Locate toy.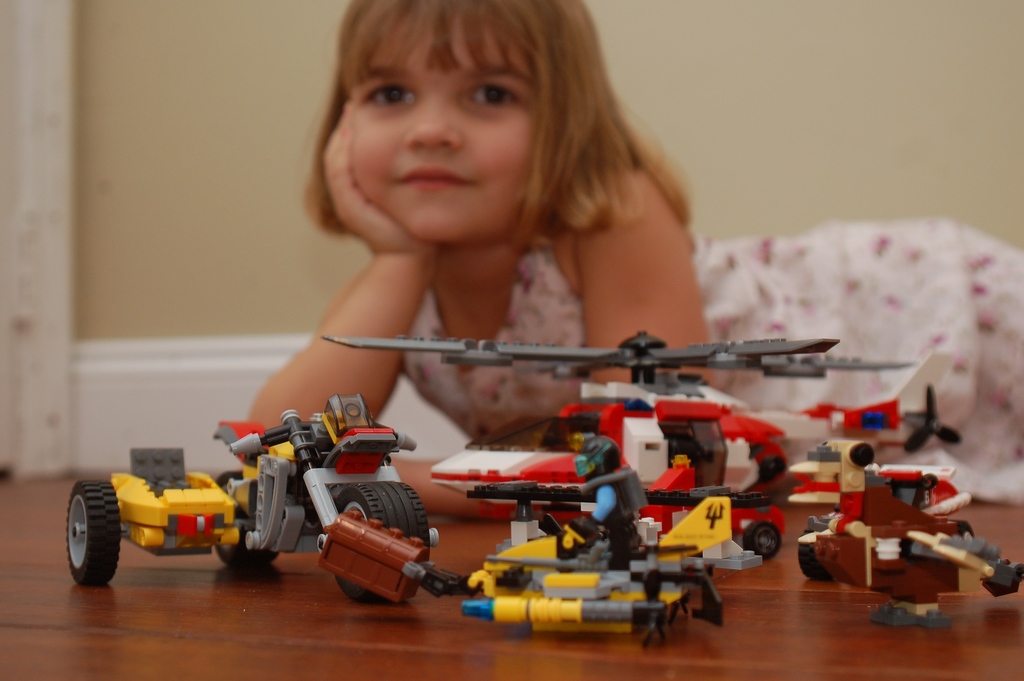
Bounding box: (54,375,490,622).
